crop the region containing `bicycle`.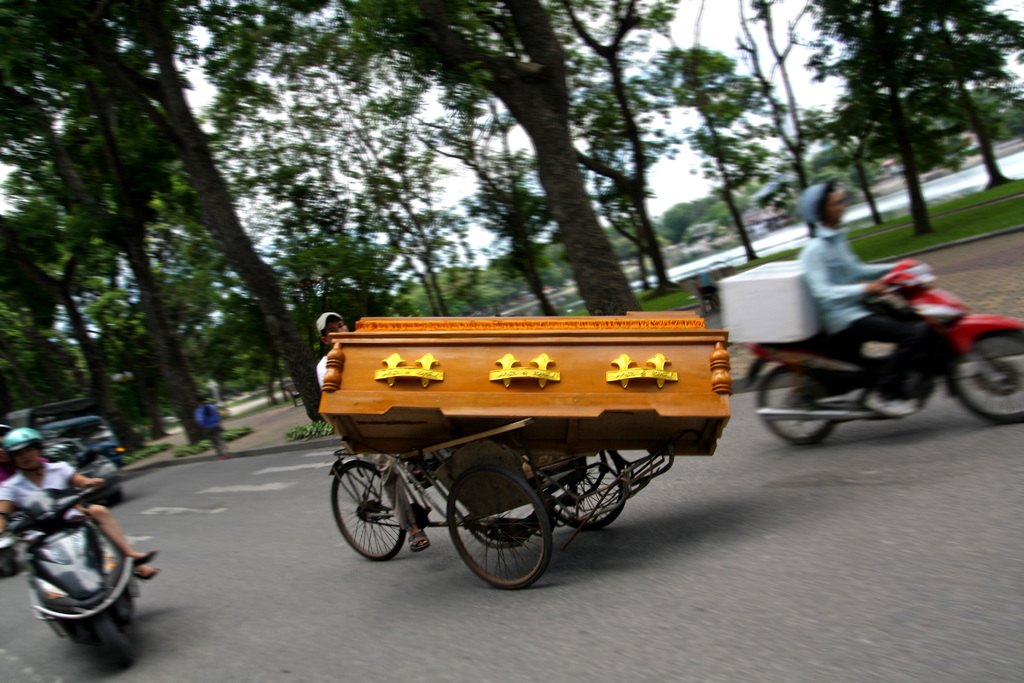
Crop region: rect(310, 318, 724, 589).
